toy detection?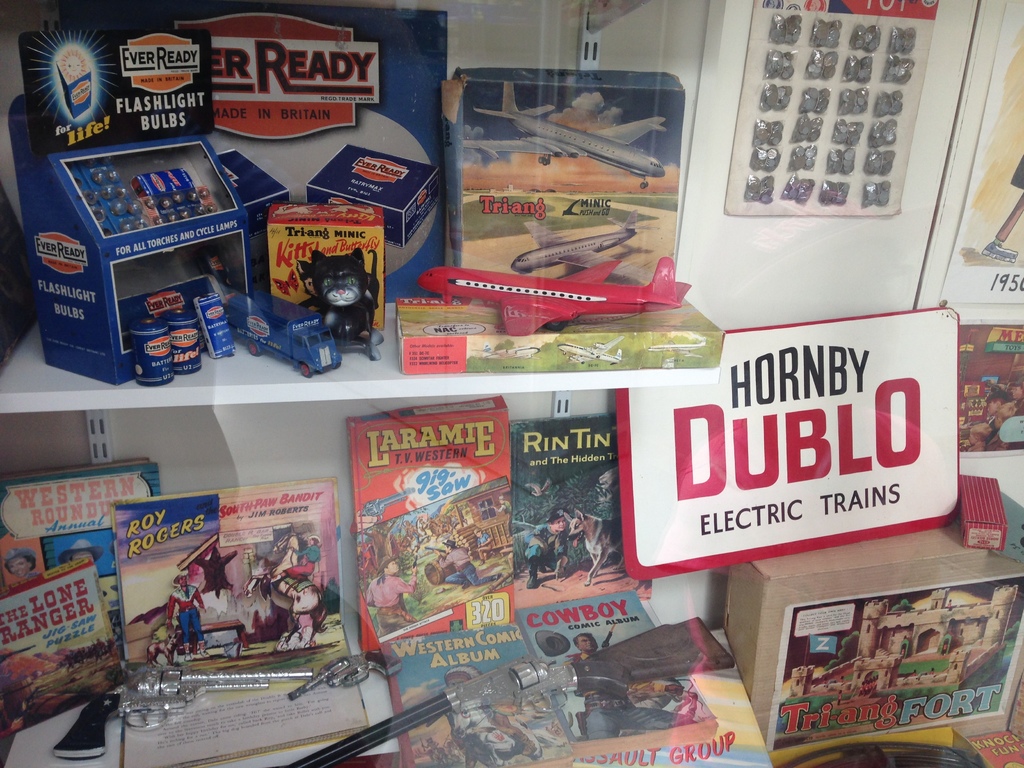
<box>557,330,620,365</box>
